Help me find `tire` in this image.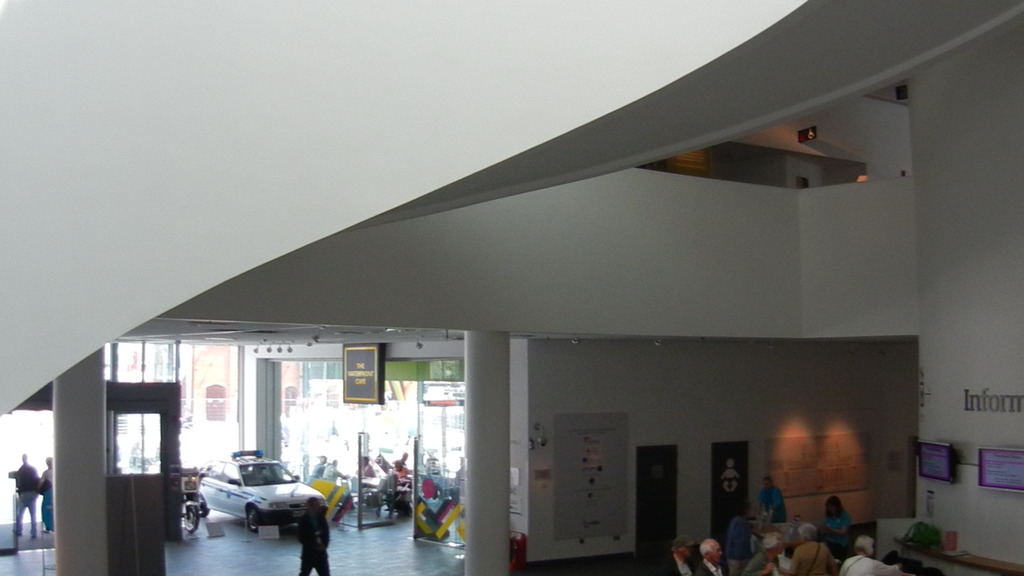
Found it: 248 500 269 529.
